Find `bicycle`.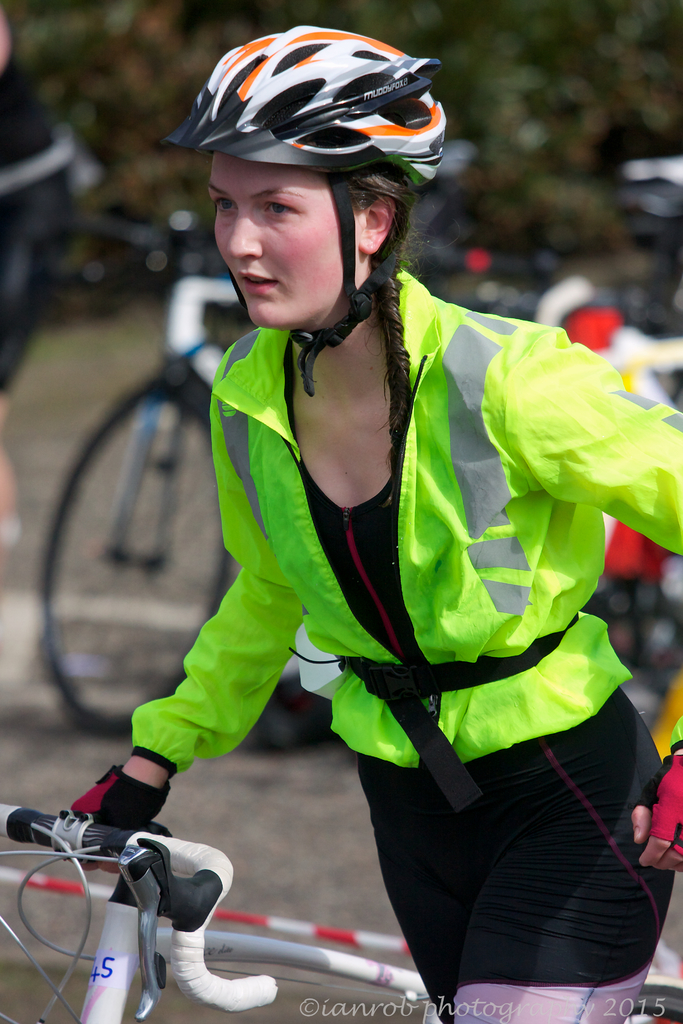
locate(0, 811, 682, 1023).
